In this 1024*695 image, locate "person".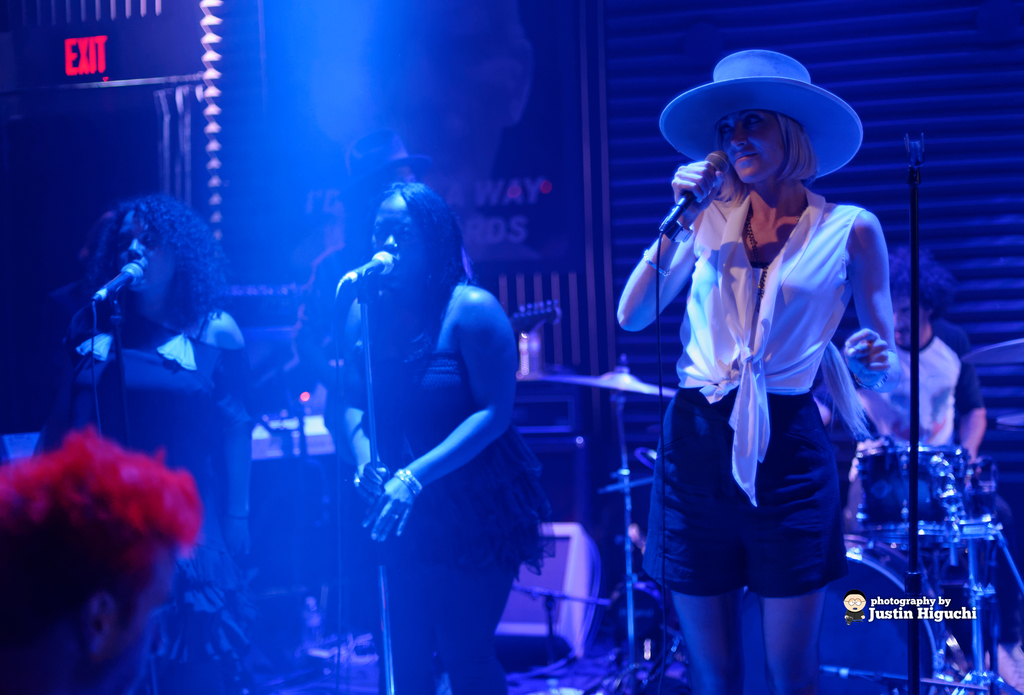
Bounding box: pyautogui.locateOnScreen(31, 190, 255, 694).
